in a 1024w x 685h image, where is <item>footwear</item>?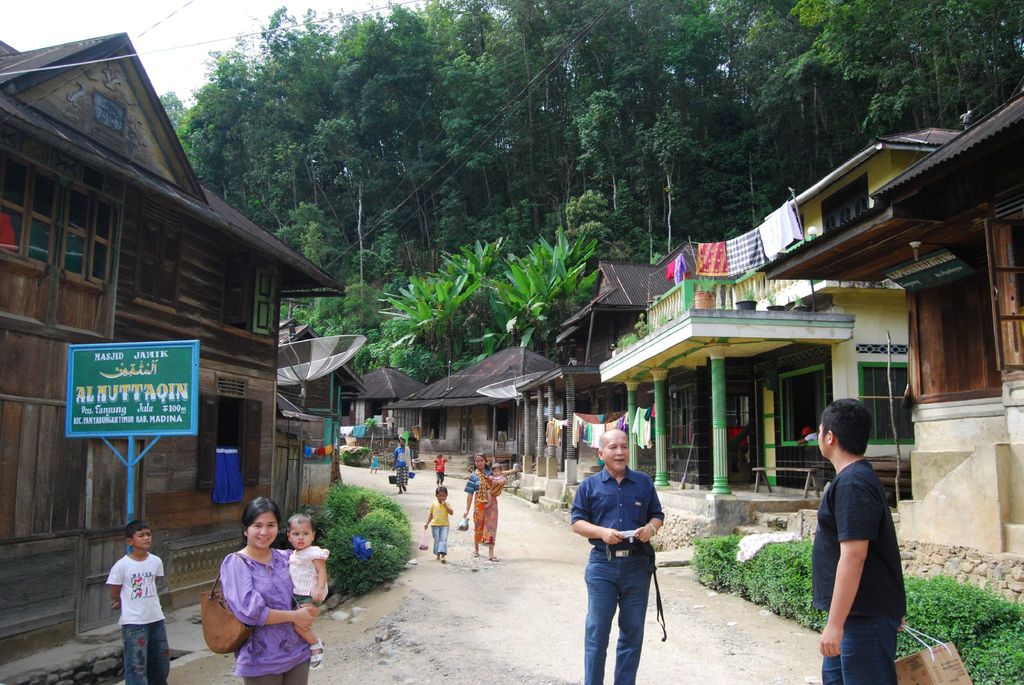
<box>486,554,502,563</box>.
